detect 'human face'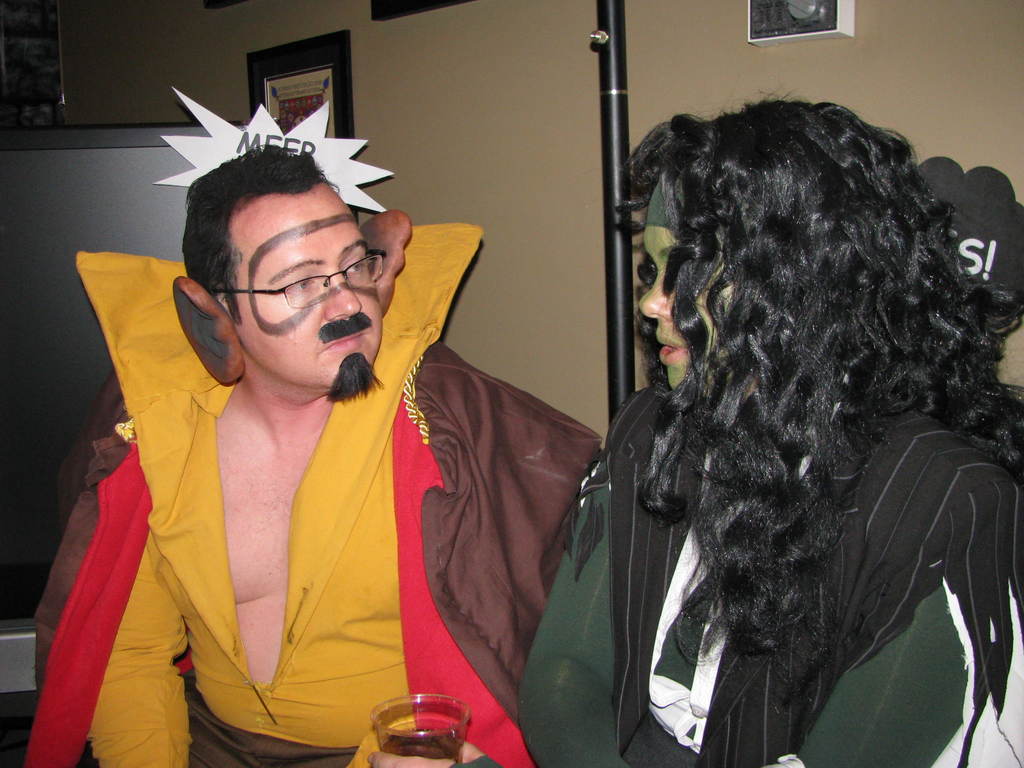
detection(632, 223, 682, 410)
